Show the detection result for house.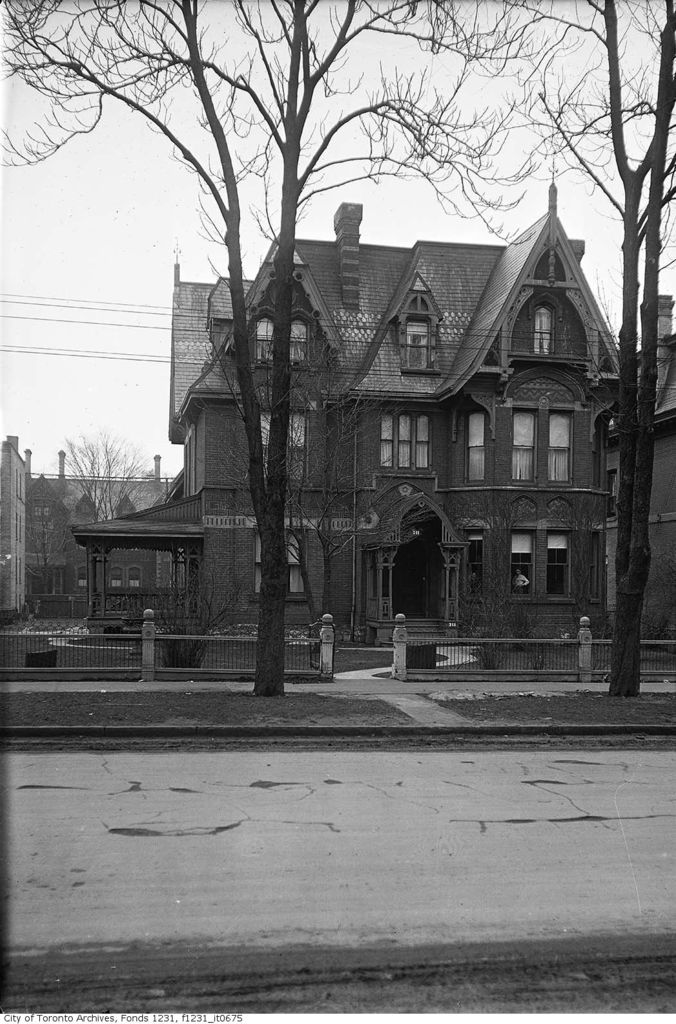
{"left": 624, "top": 290, "right": 675, "bottom": 650}.
